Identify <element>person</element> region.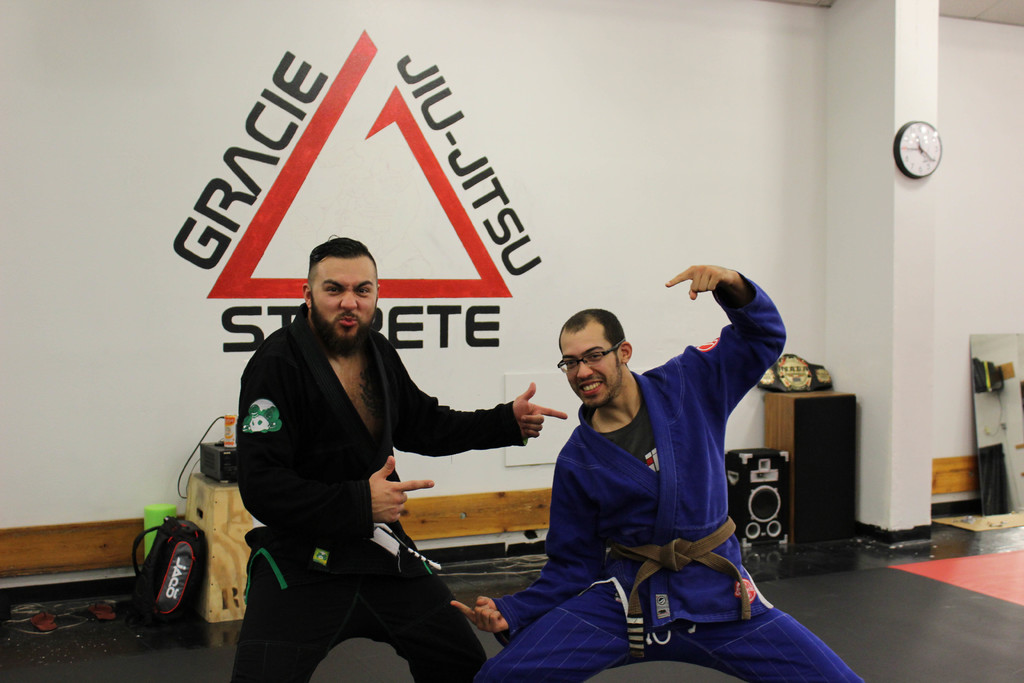
Region: (212,218,515,664).
